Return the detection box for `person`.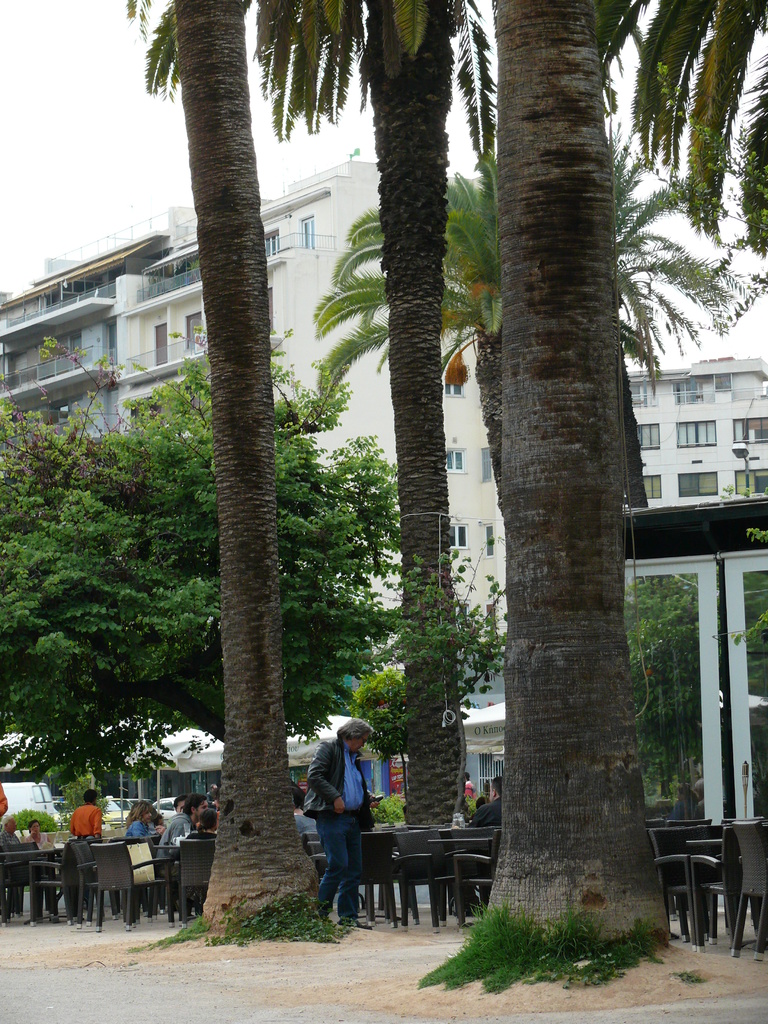
<box>180,808,216,918</box>.
